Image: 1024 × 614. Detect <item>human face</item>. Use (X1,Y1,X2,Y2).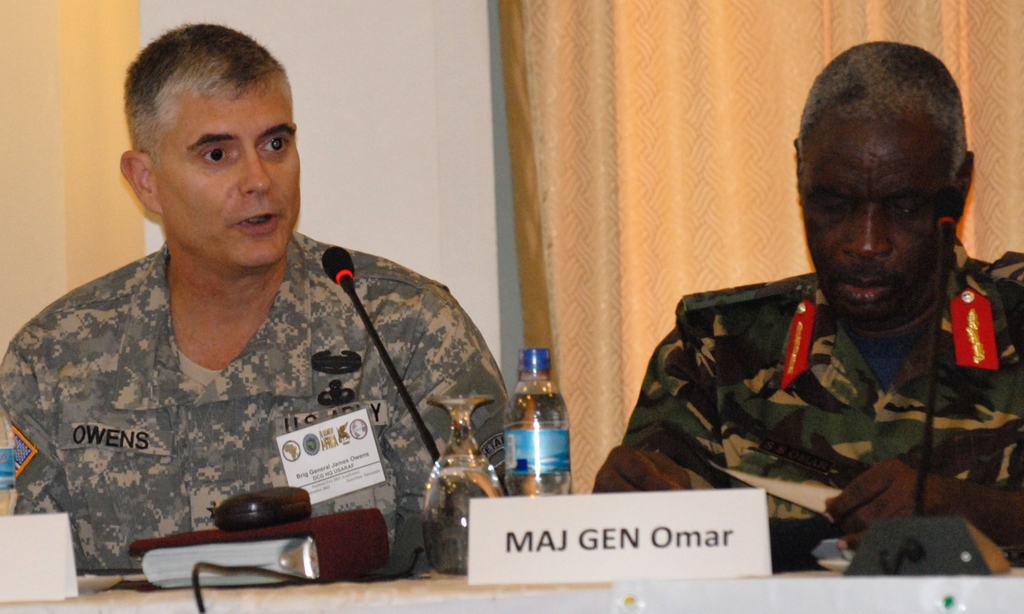
(156,91,297,272).
